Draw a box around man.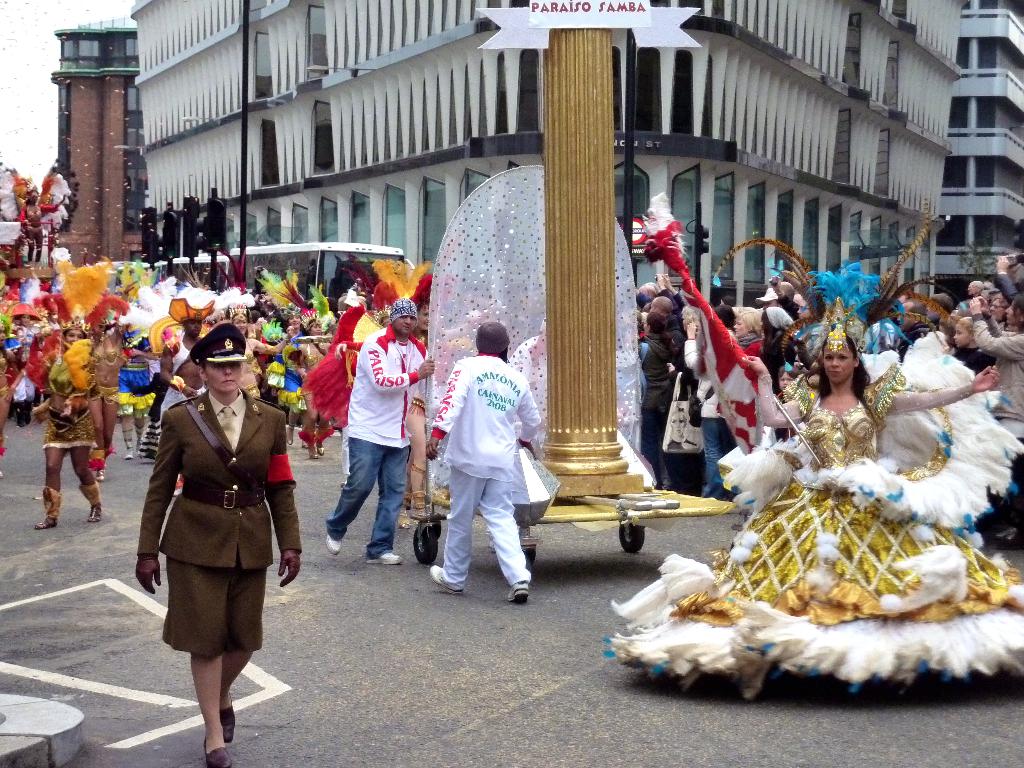
423, 315, 540, 621.
